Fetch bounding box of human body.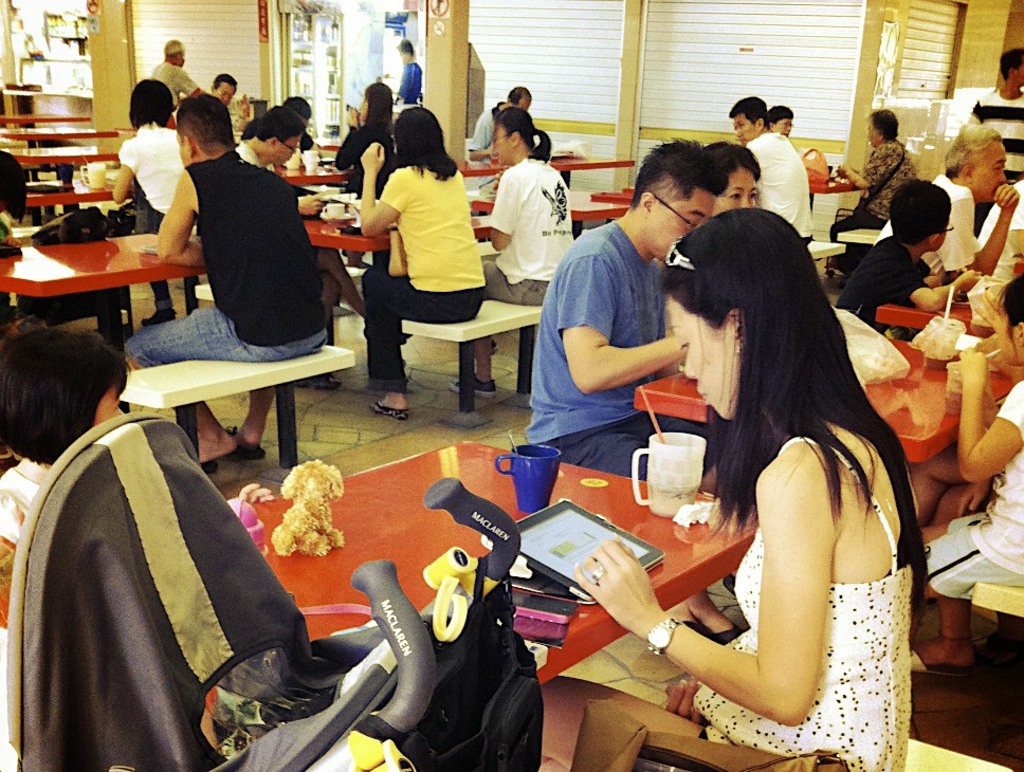
Bbox: 829,137,920,281.
